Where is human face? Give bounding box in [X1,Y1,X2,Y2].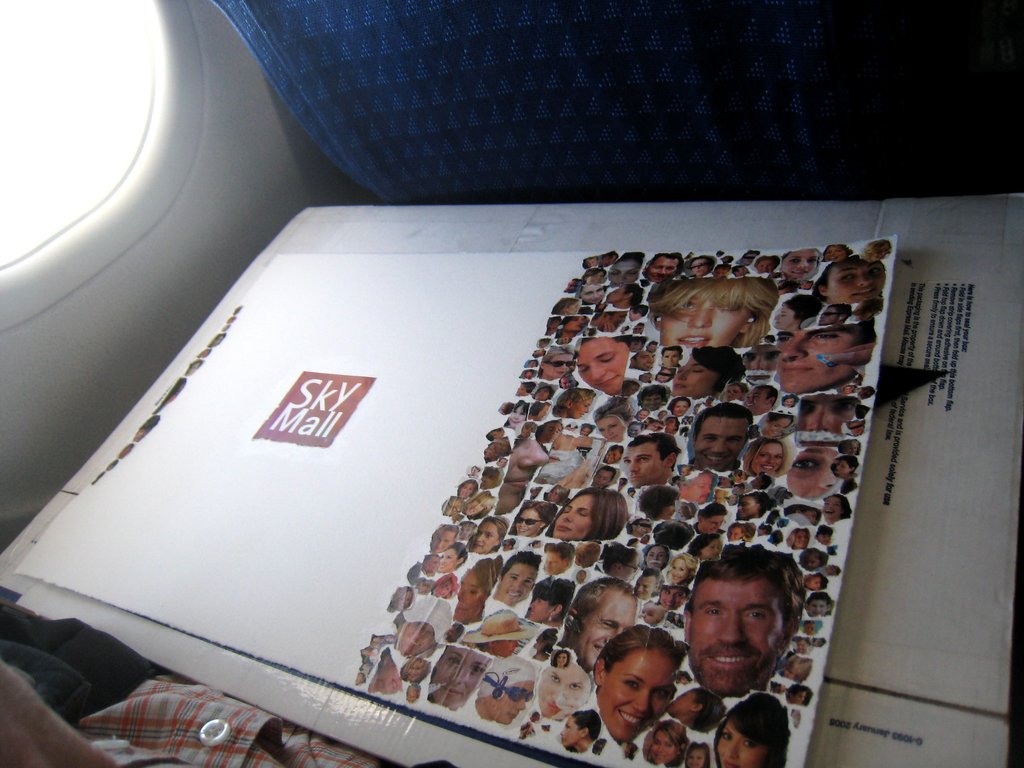
[661,289,749,351].
